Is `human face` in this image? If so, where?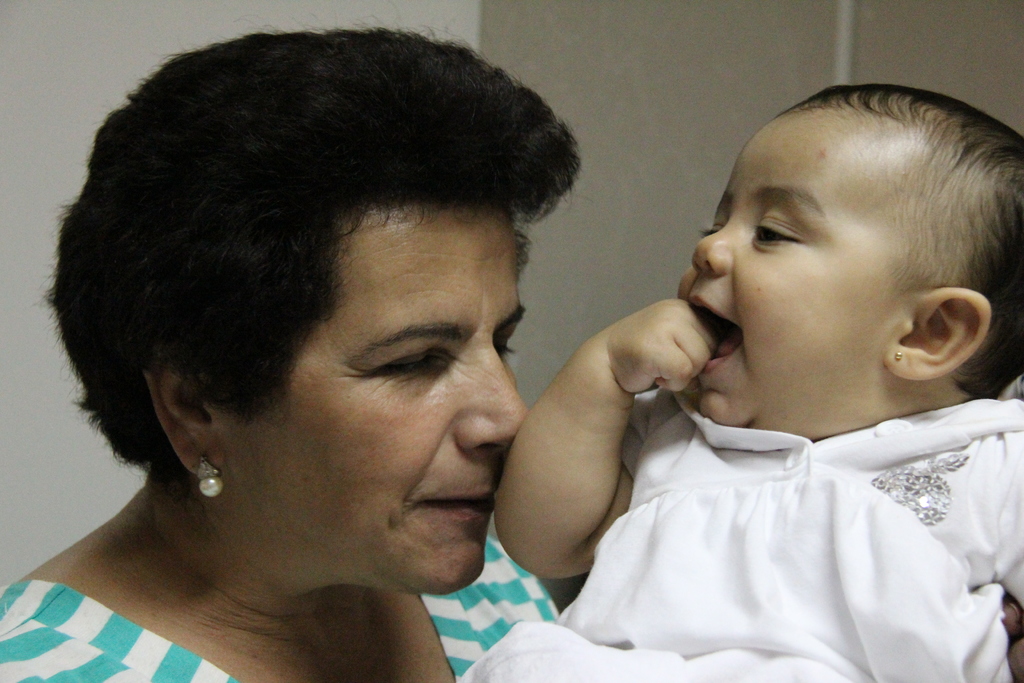
Yes, at [676,105,900,432].
